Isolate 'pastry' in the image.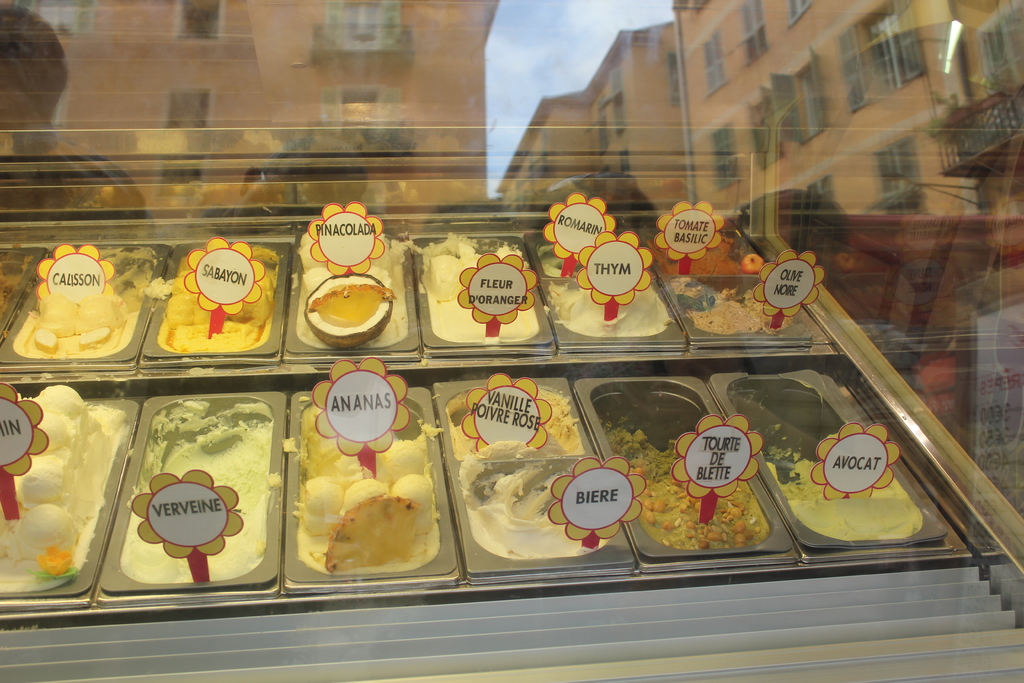
Isolated region: (298,277,384,346).
